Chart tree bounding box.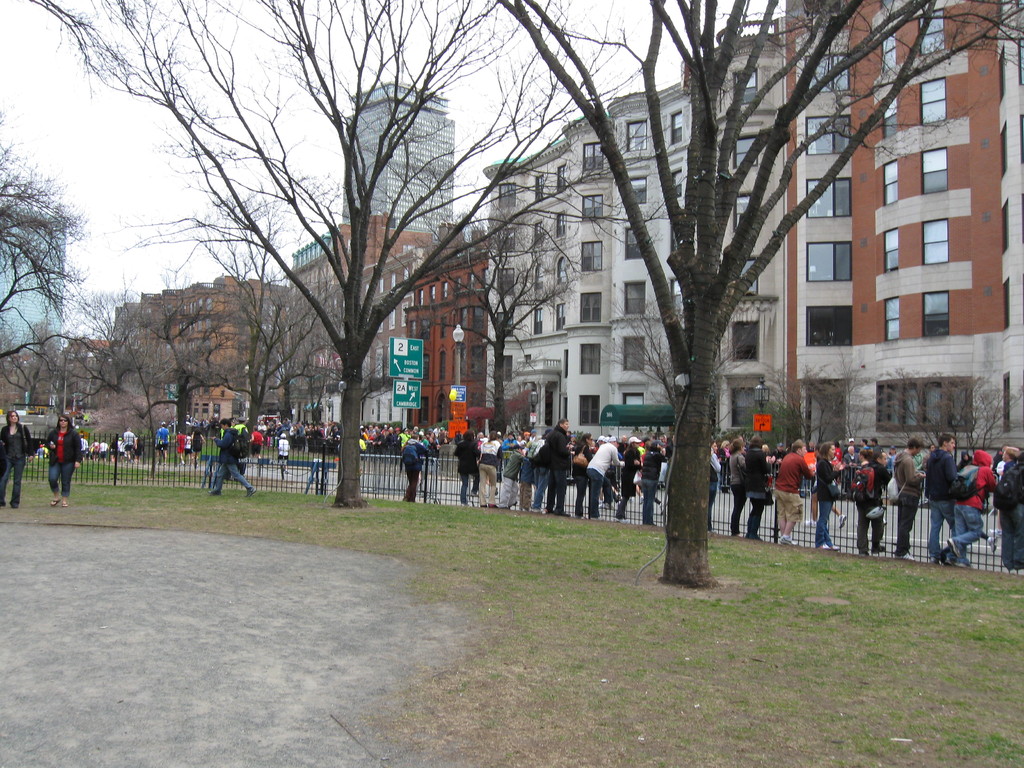
Charted: <region>916, 368, 1011, 444</region>.
